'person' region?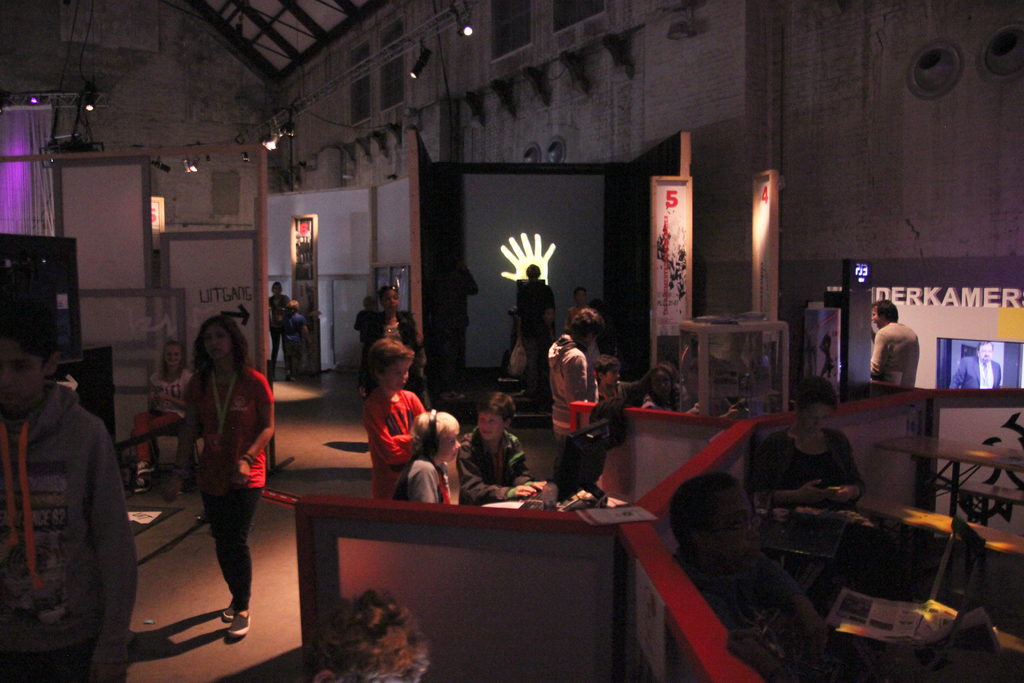
<bbox>868, 294, 923, 403</bbox>
